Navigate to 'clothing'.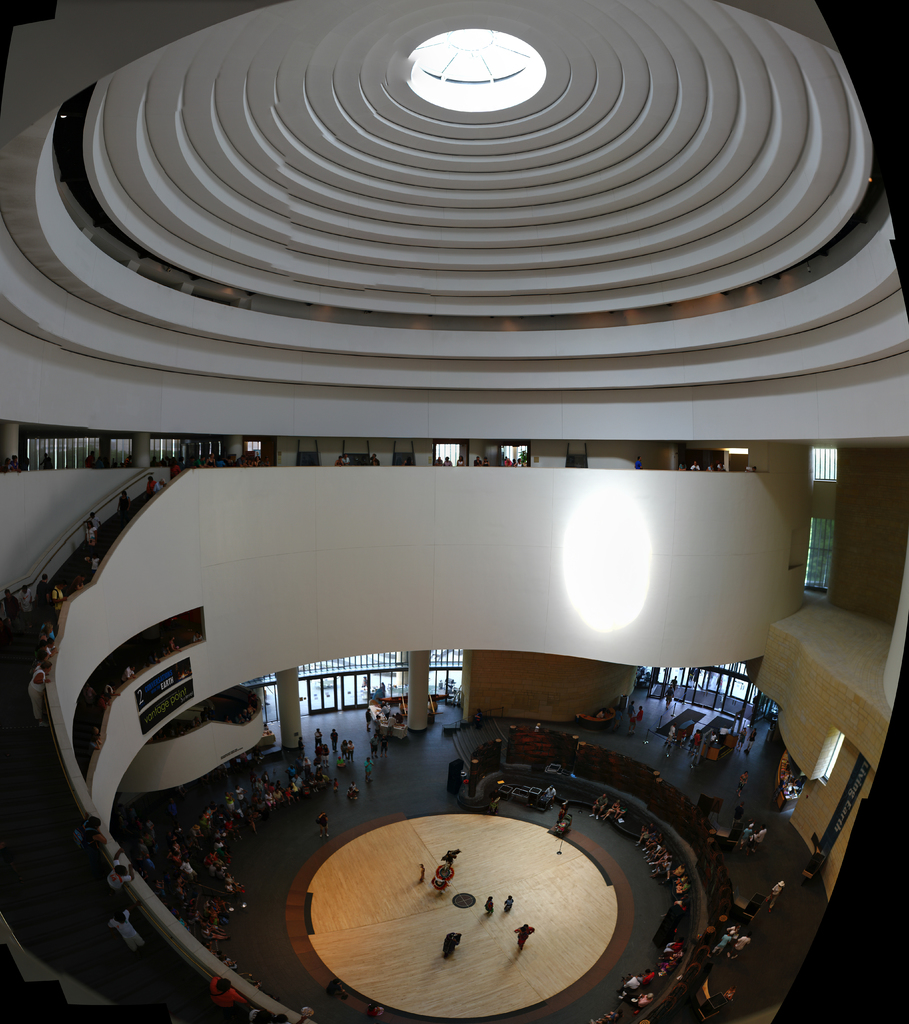
Navigation target: x1=504, y1=901, x2=510, y2=912.
